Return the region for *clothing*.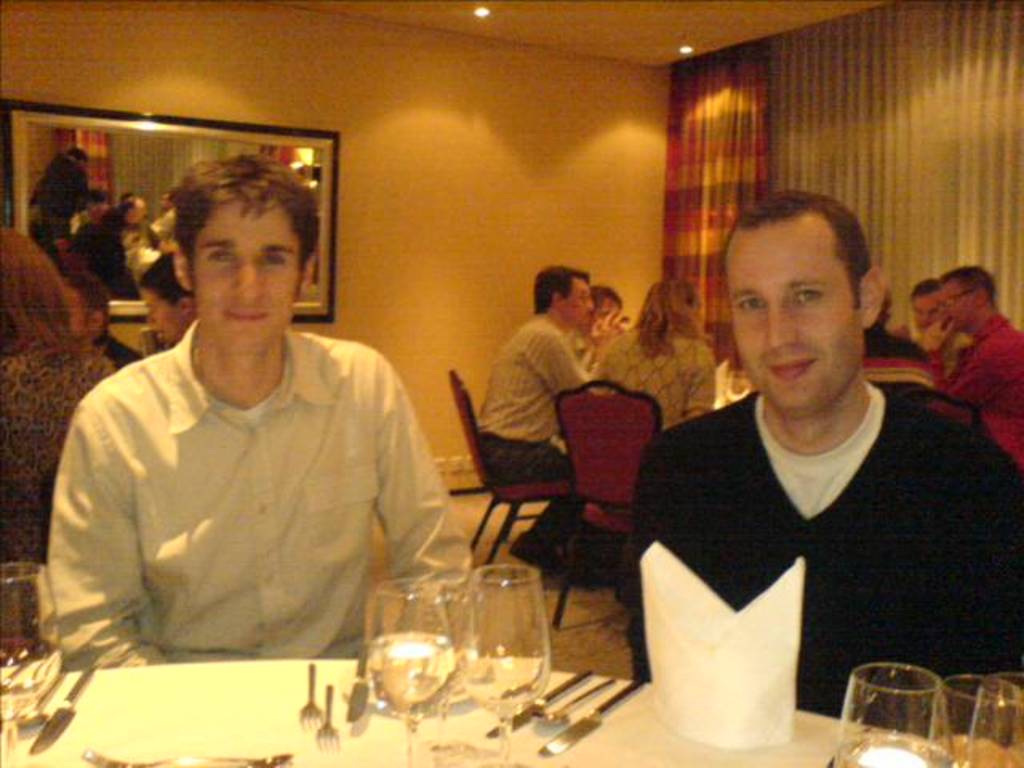
[left=934, top=301, right=1022, bottom=450].
